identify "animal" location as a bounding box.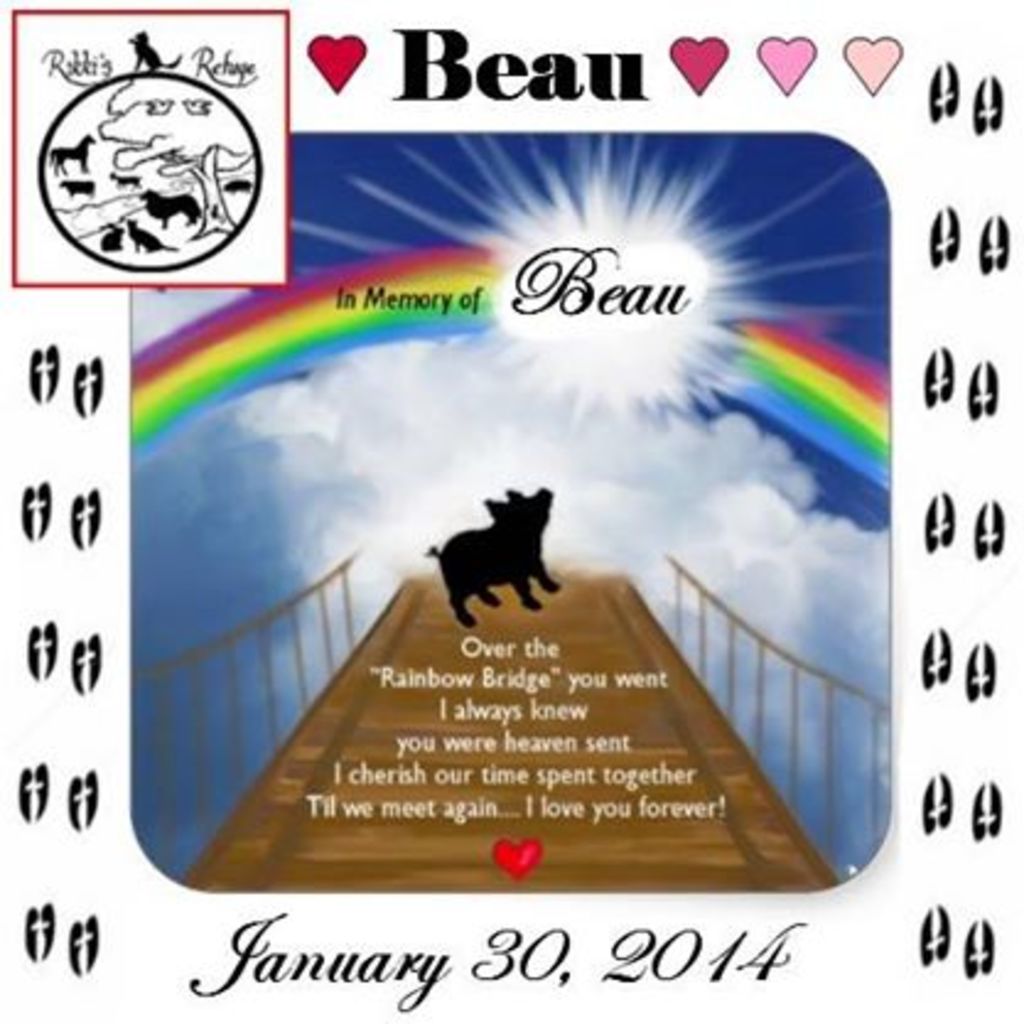
box=[140, 192, 201, 231].
